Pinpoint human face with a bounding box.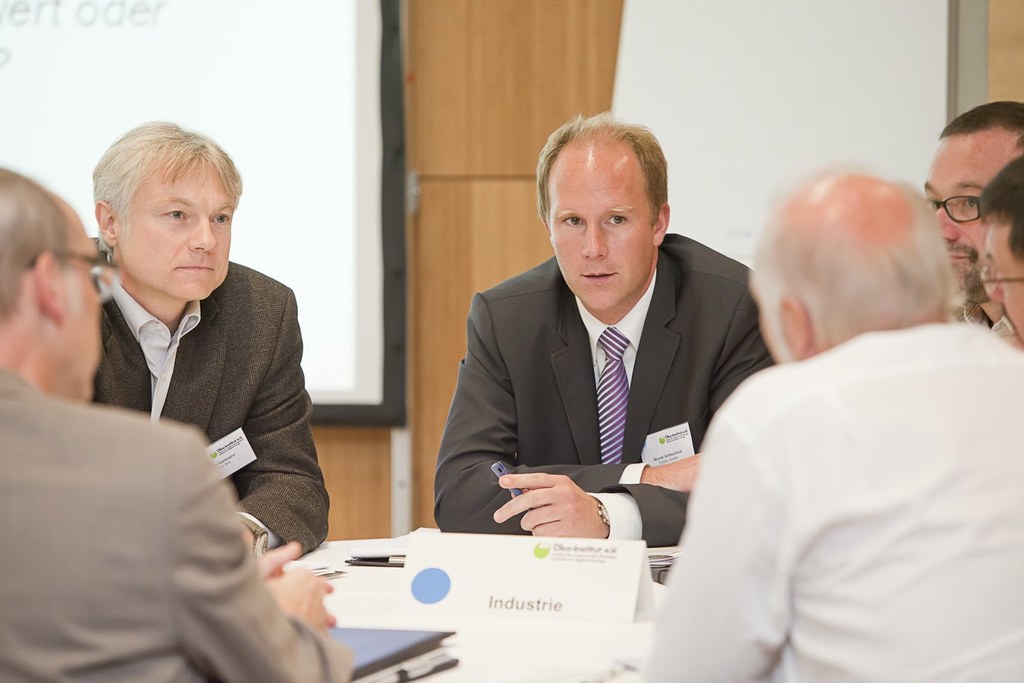
549,158,657,311.
